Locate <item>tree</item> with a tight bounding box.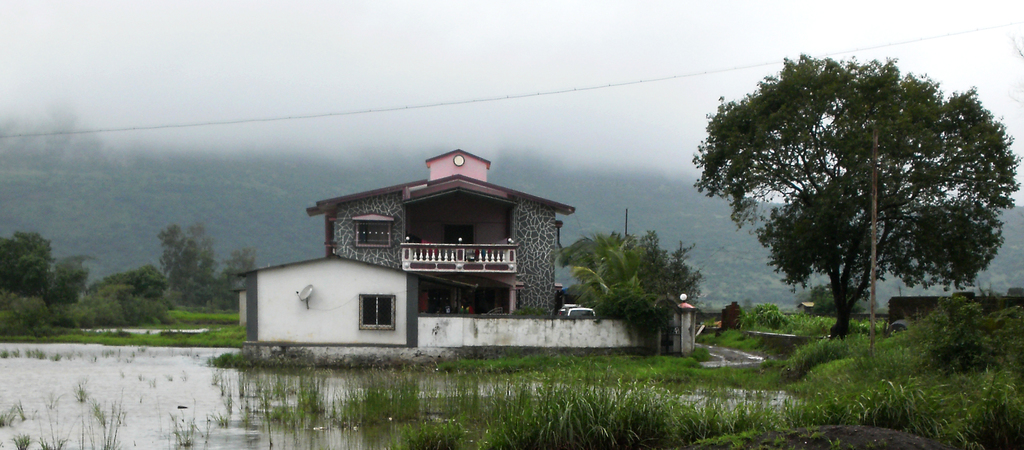
rect(749, 302, 788, 328).
